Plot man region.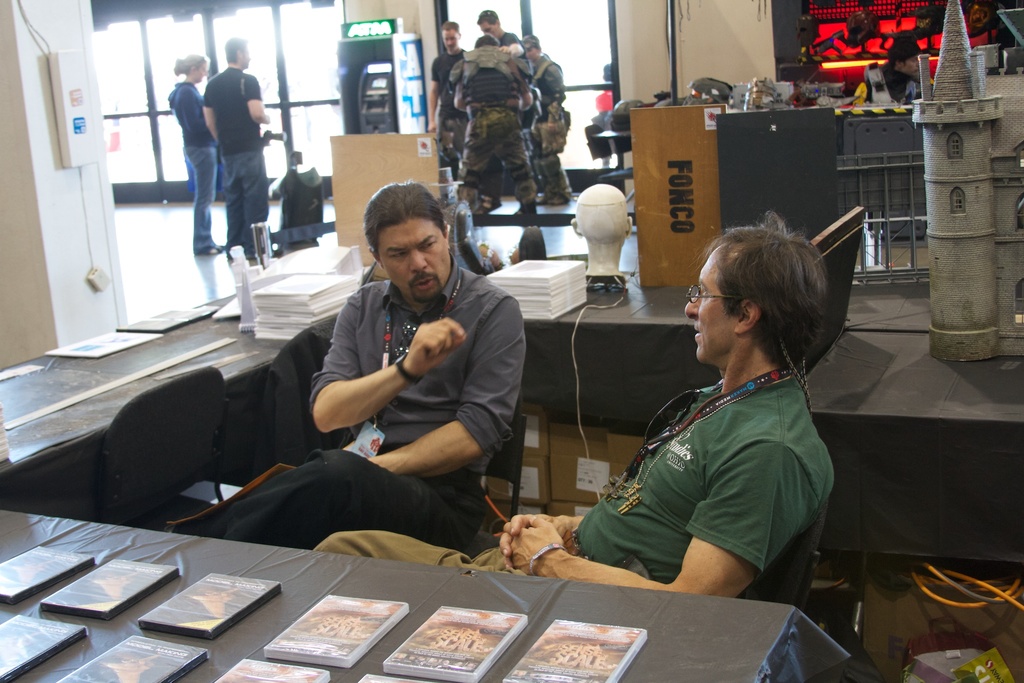
Plotted at [x1=204, y1=37, x2=274, y2=265].
